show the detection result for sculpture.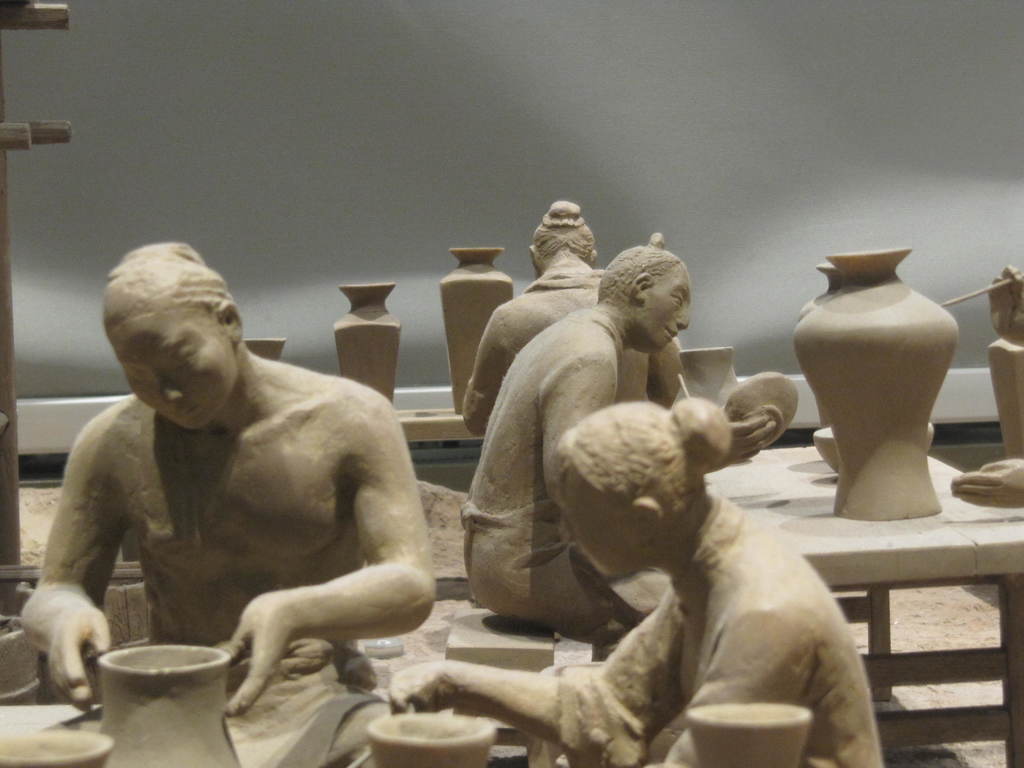
BBox(24, 230, 447, 744).
